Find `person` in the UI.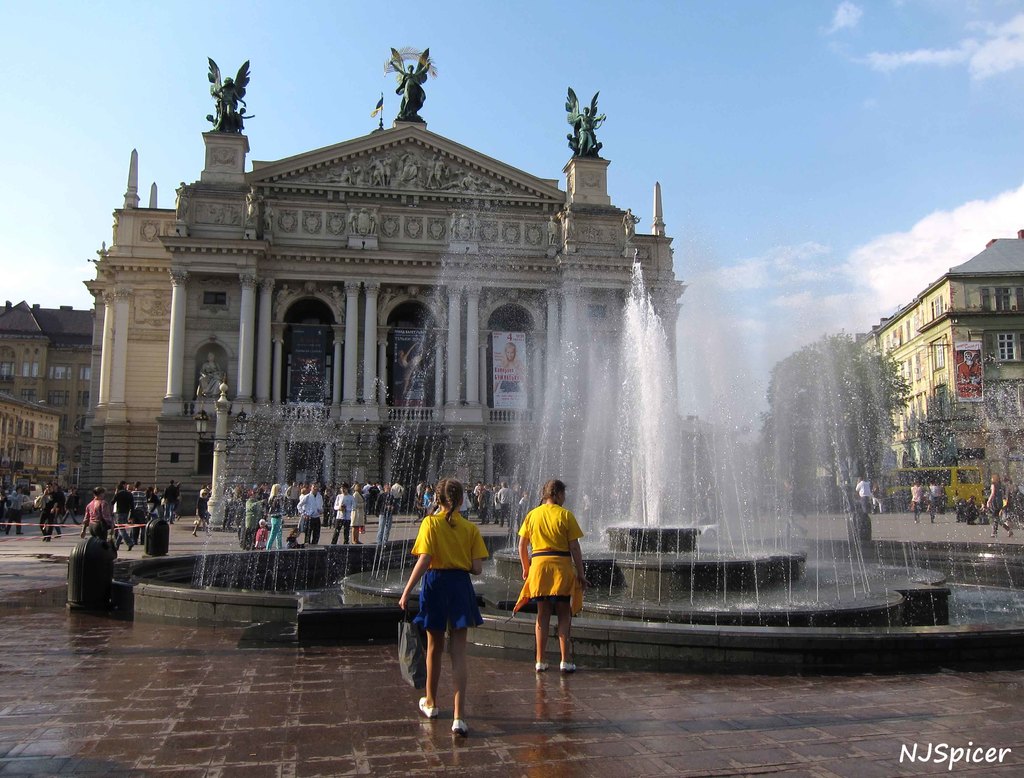
UI element at box=[271, 482, 287, 549].
